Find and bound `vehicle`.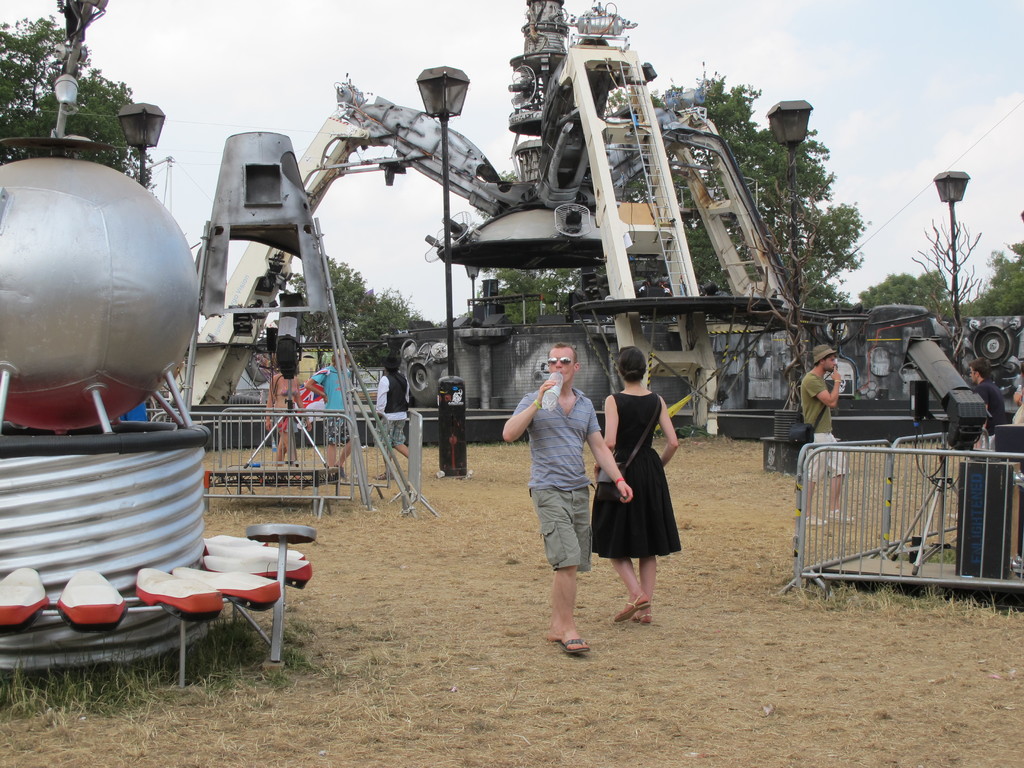
Bound: [x1=159, y1=0, x2=843, y2=452].
